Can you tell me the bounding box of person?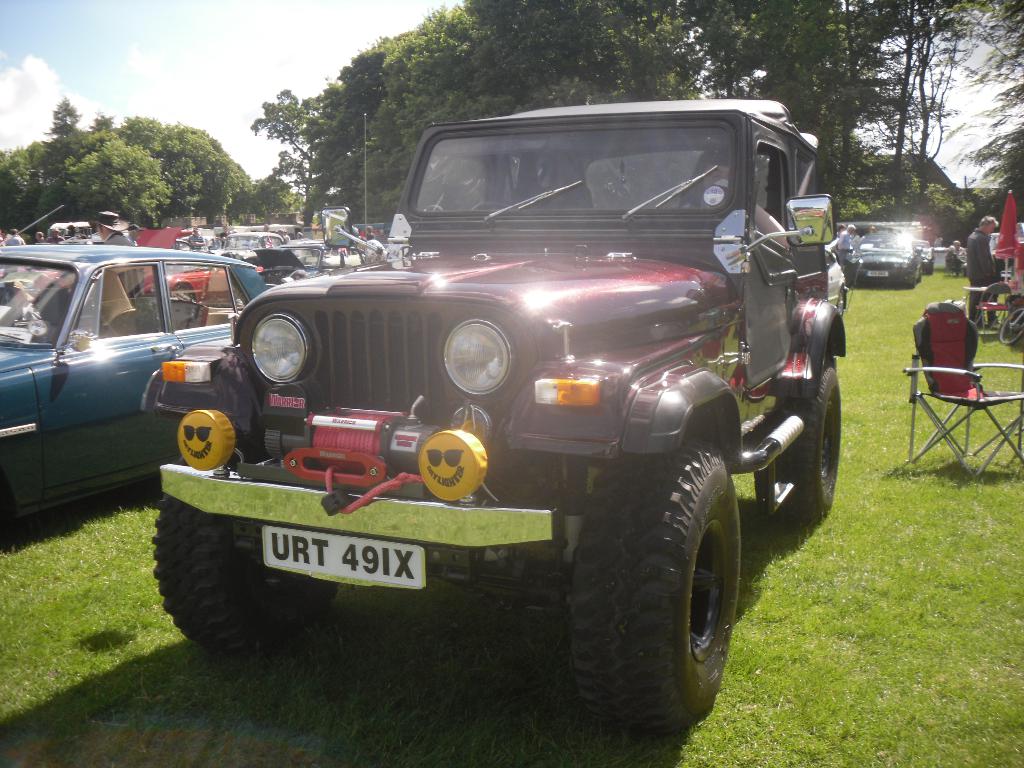
box=[947, 239, 968, 276].
